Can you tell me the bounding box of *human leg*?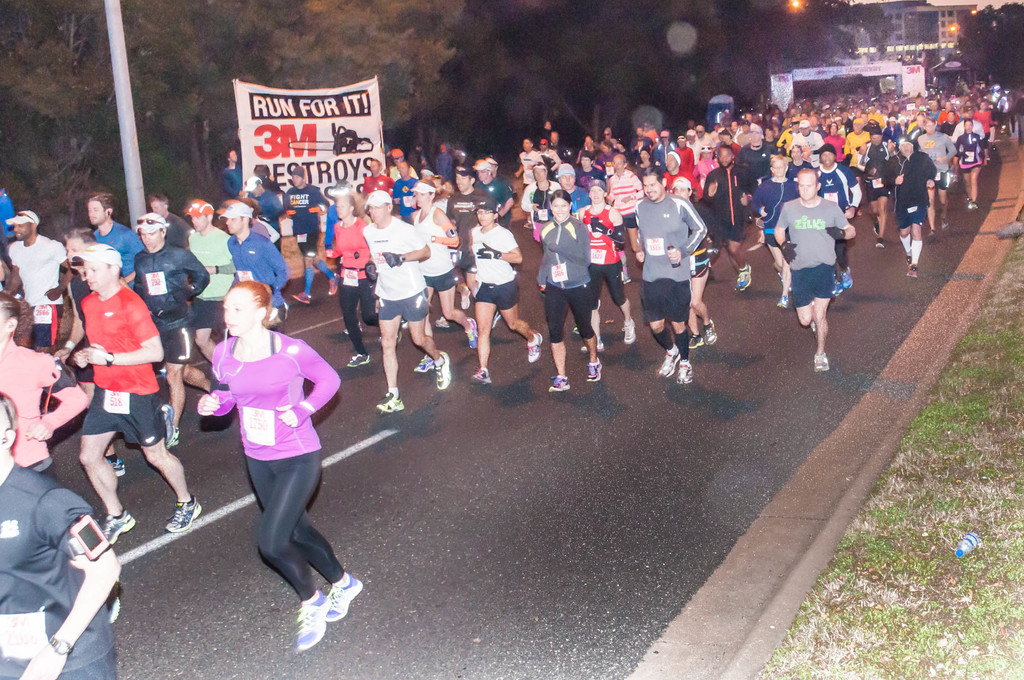
box(929, 188, 934, 188).
